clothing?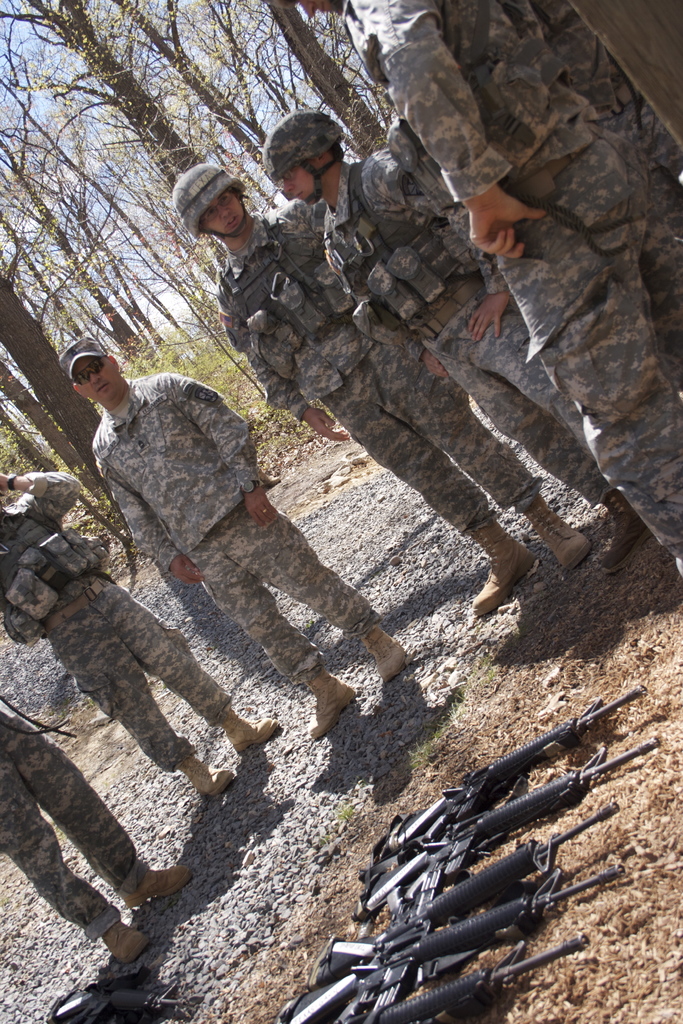
(left=90, top=375, right=381, bottom=690)
